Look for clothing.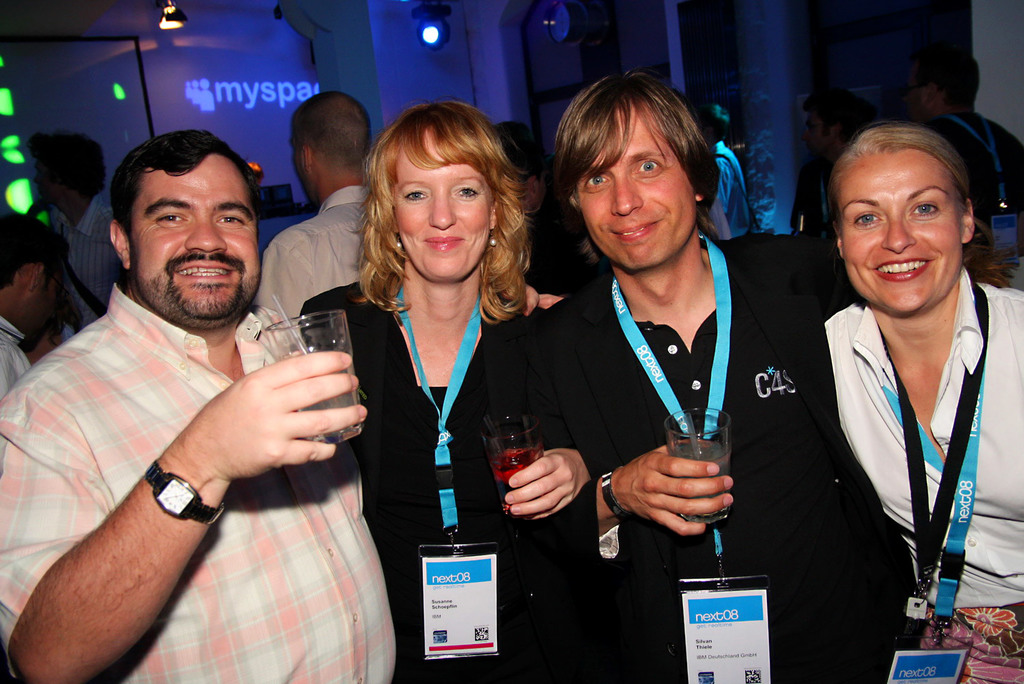
Found: 293, 283, 530, 683.
